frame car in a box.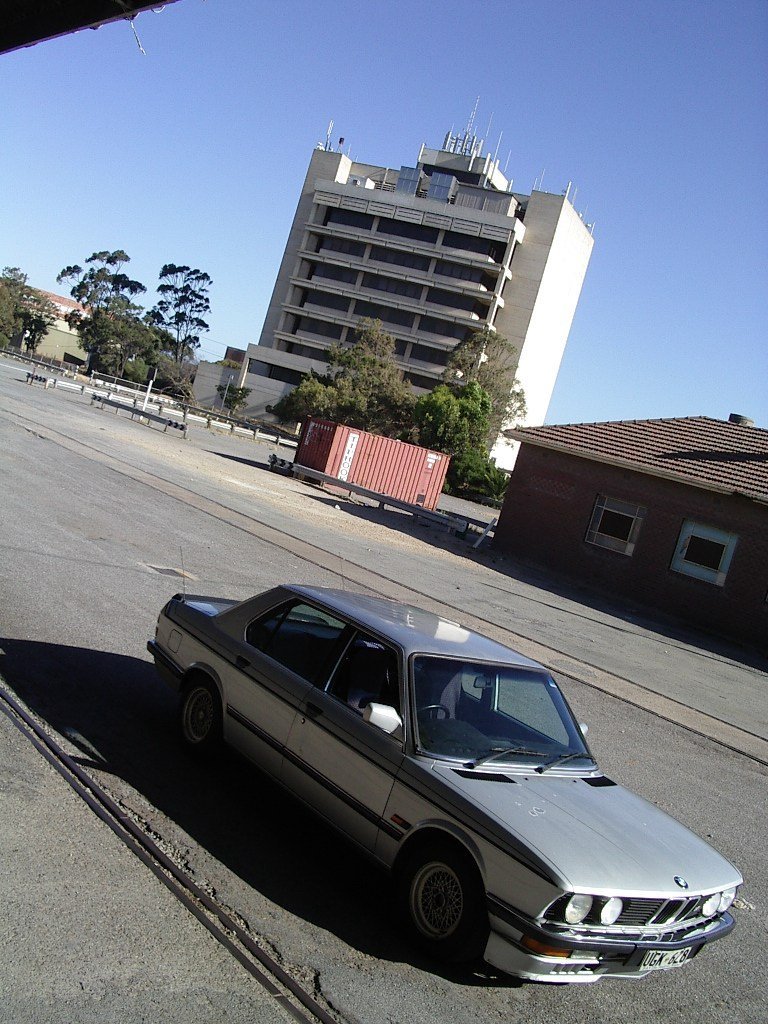
145,590,741,993.
